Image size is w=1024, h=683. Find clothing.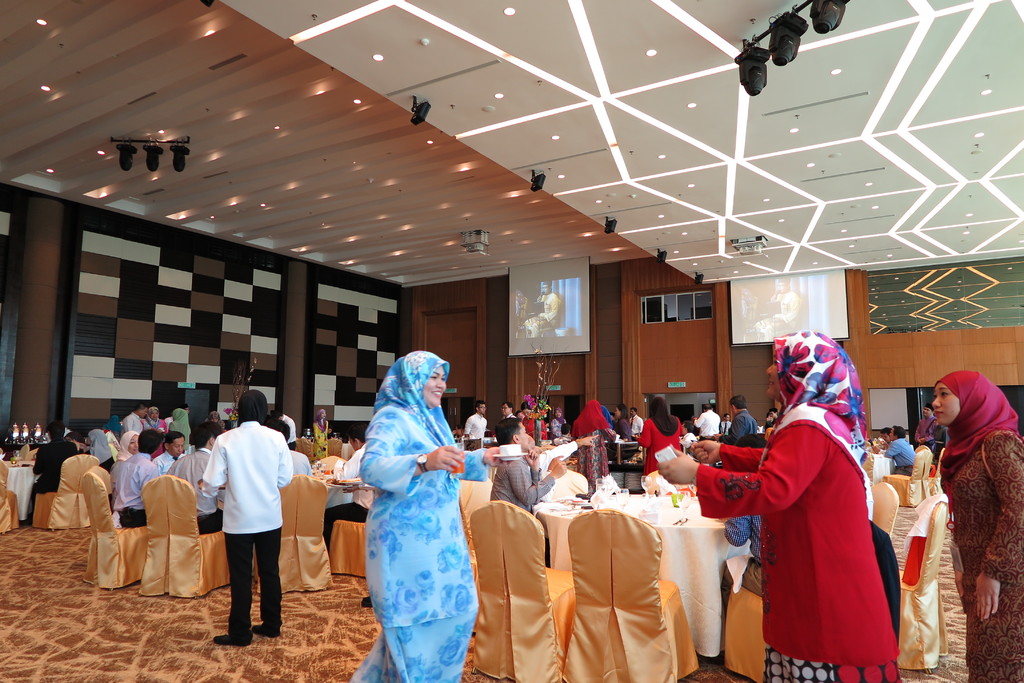
503:411:516:420.
